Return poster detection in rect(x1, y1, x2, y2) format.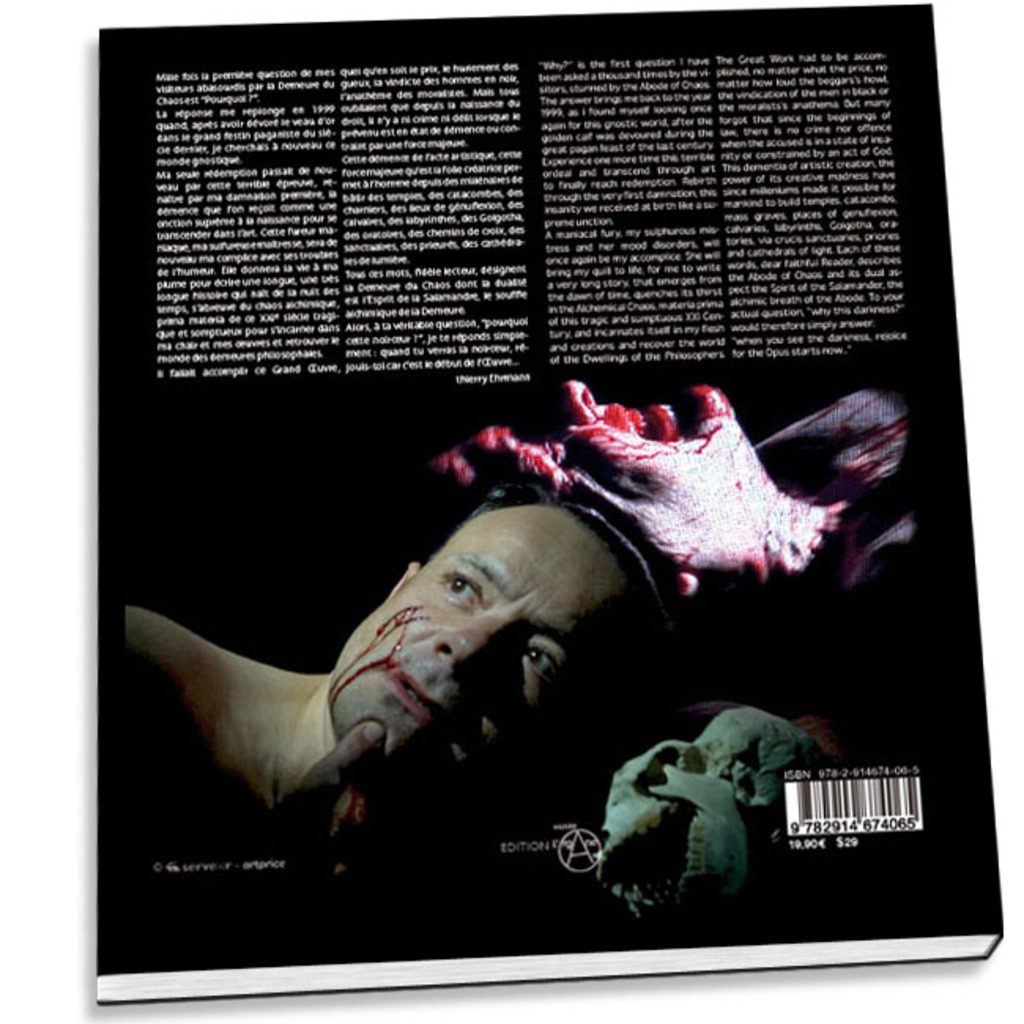
rect(0, 0, 1022, 1022).
